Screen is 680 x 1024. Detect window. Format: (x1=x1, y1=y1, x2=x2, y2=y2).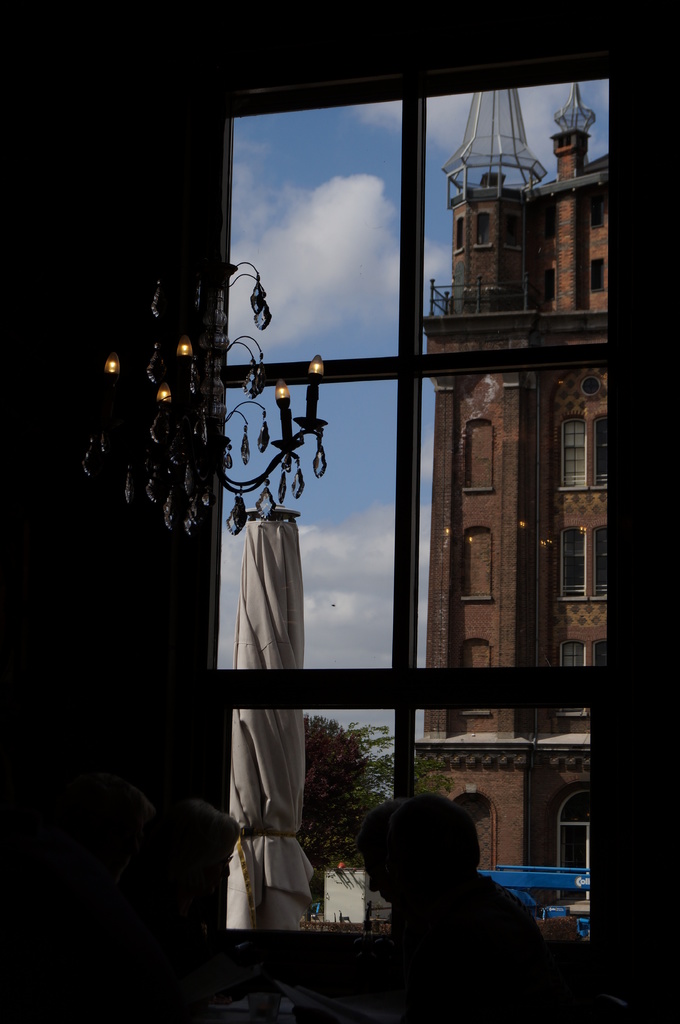
(x1=594, y1=518, x2=615, y2=604).
